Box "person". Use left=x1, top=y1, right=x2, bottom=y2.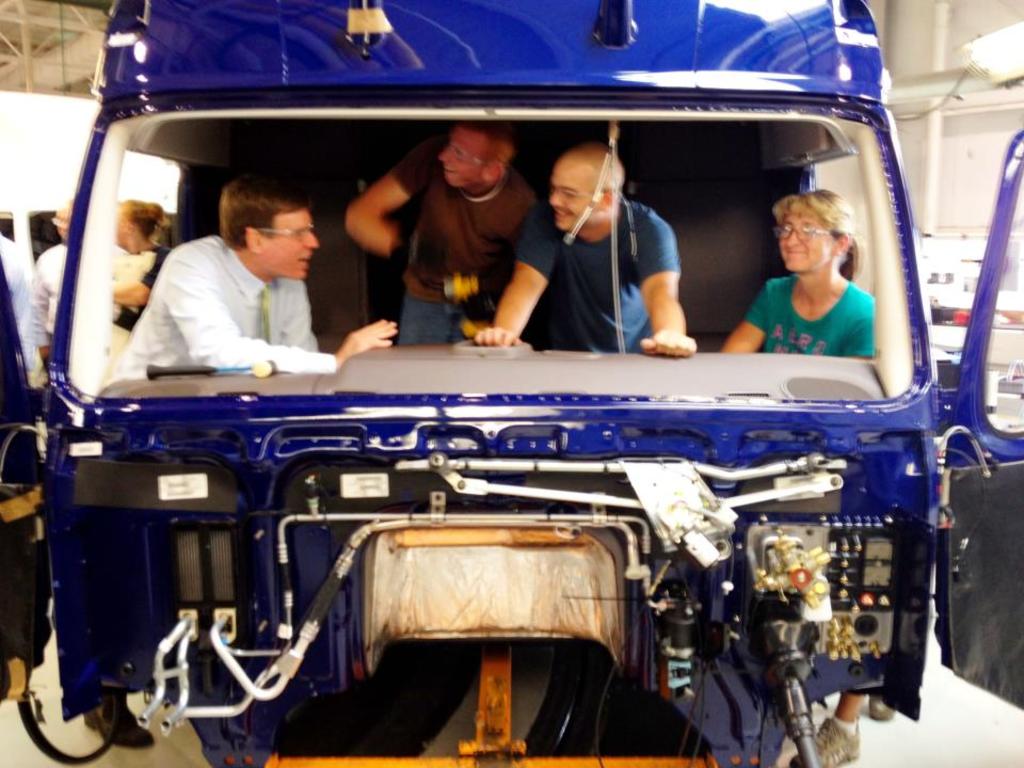
left=105, top=174, right=402, bottom=382.
